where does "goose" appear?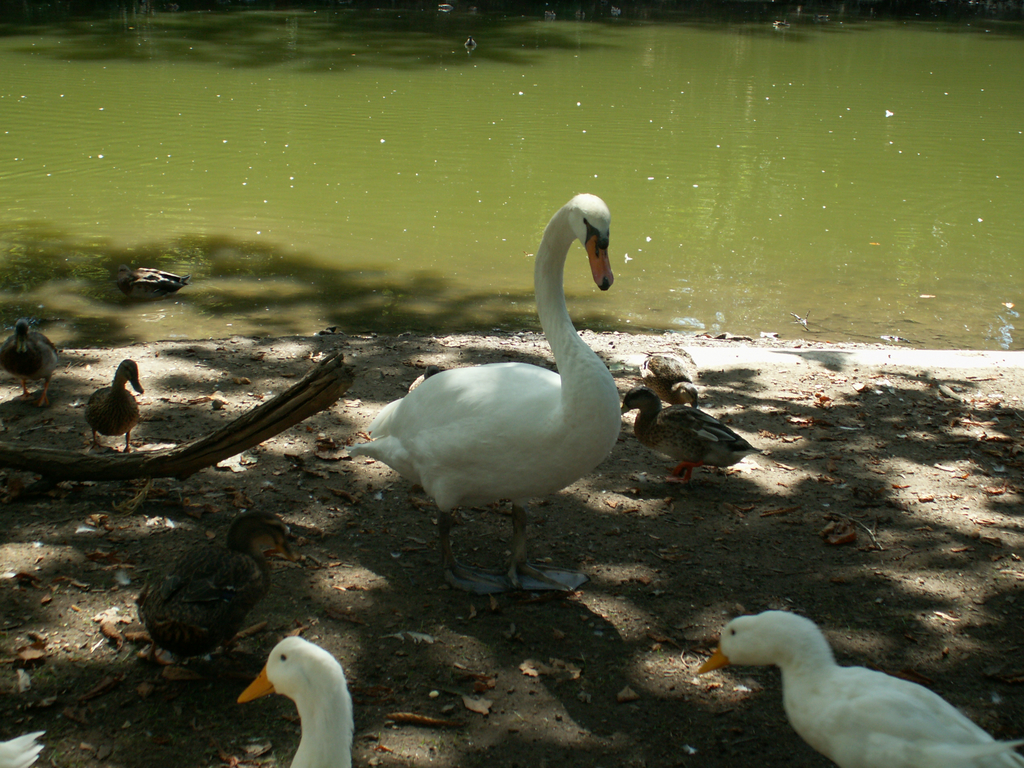
Appears at 90, 359, 145, 461.
